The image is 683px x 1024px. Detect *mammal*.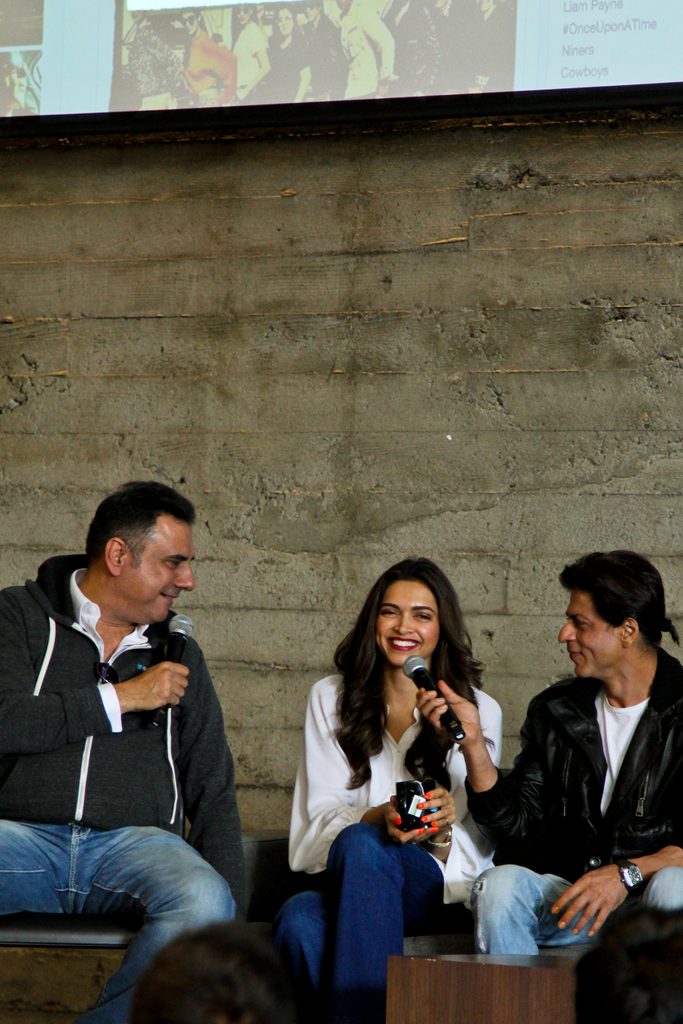
Detection: bbox=(413, 552, 682, 955).
